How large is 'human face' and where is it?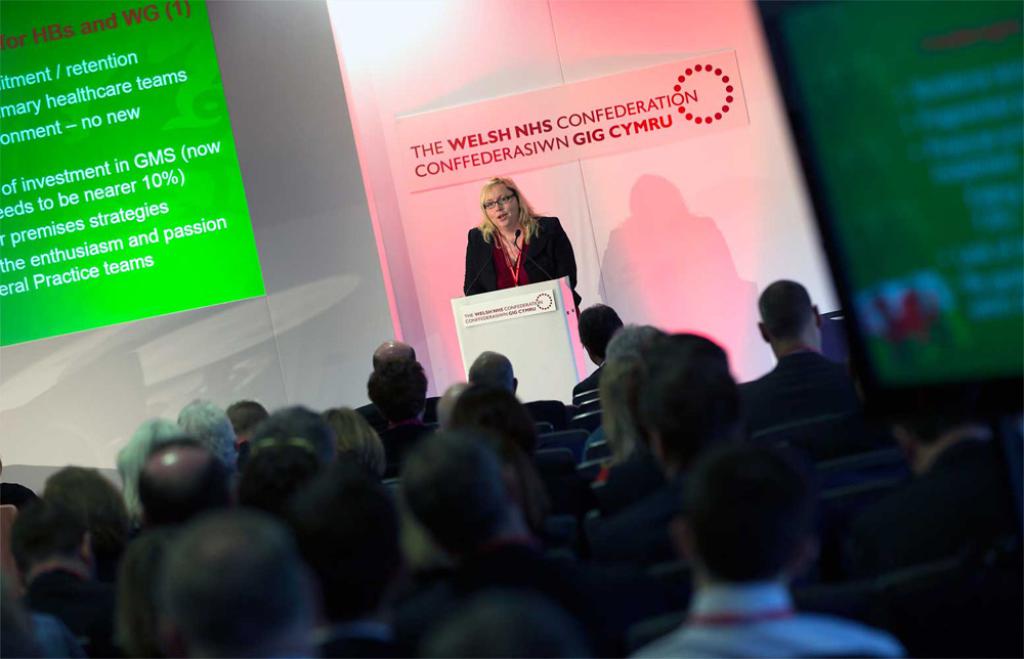
Bounding box: <region>482, 179, 520, 227</region>.
